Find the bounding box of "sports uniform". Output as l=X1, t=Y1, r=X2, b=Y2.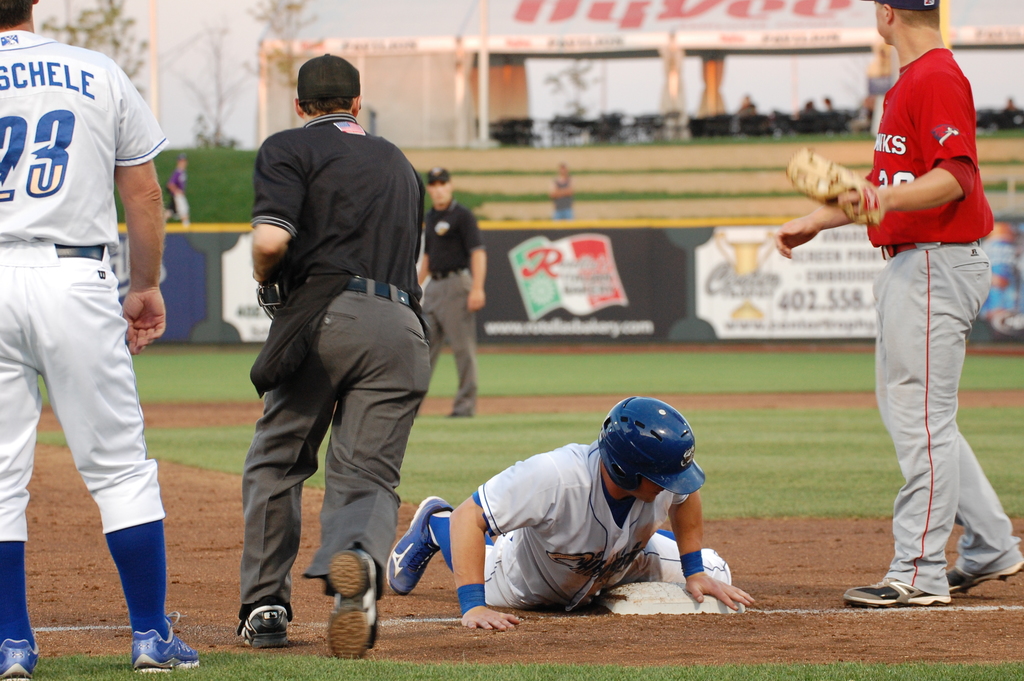
l=420, t=201, r=493, b=402.
